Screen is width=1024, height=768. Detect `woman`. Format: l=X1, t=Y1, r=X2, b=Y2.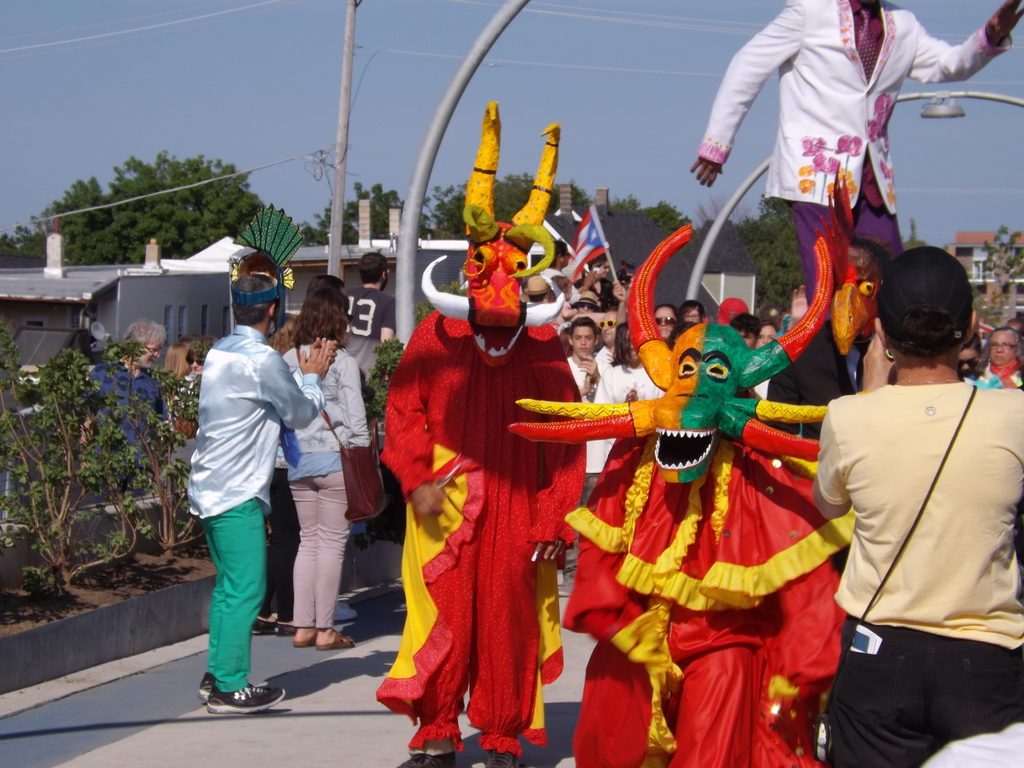
l=657, t=303, r=680, b=348.
